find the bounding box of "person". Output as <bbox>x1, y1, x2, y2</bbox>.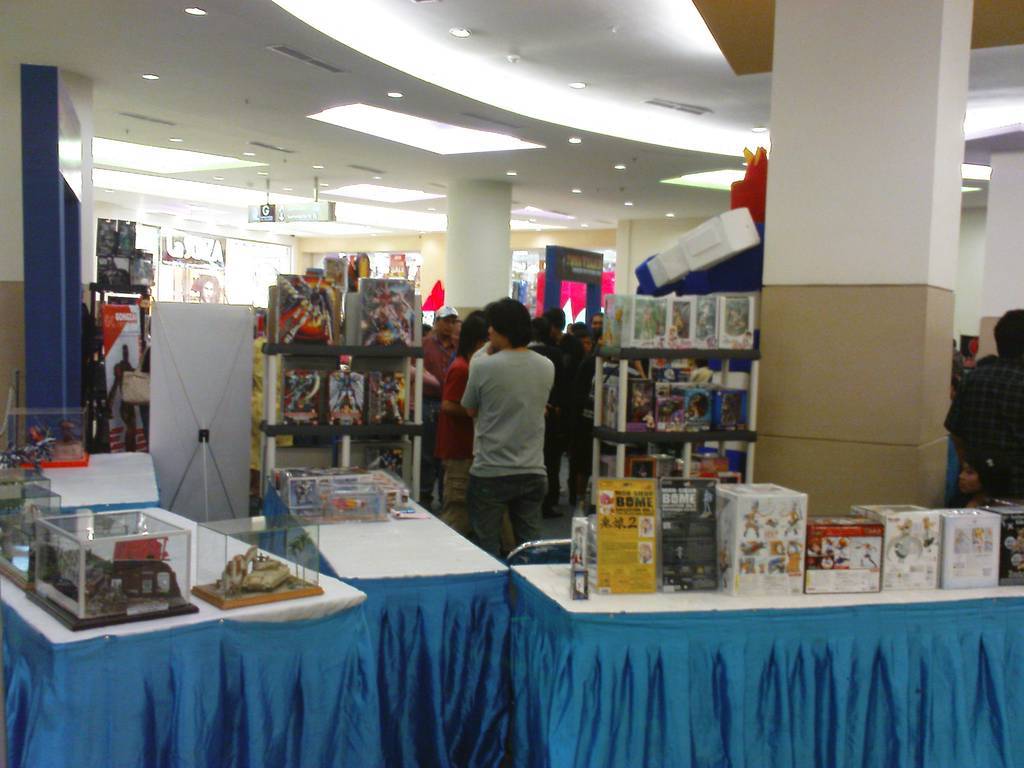
<bbox>945, 303, 1023, 499</bbox>.
